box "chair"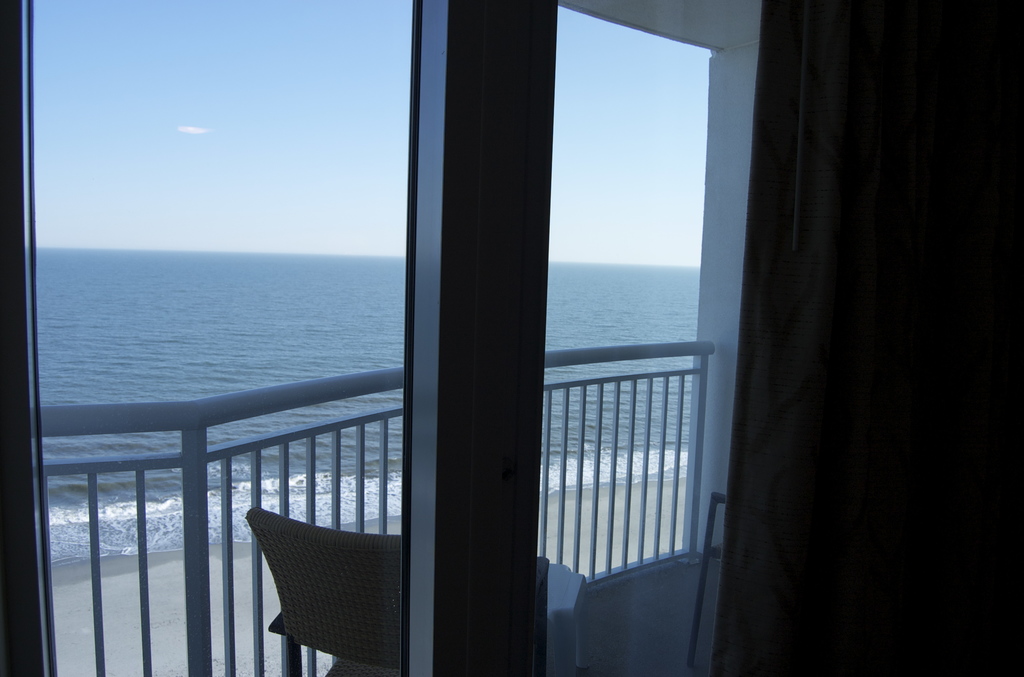
(244, 503, 403, 676)
